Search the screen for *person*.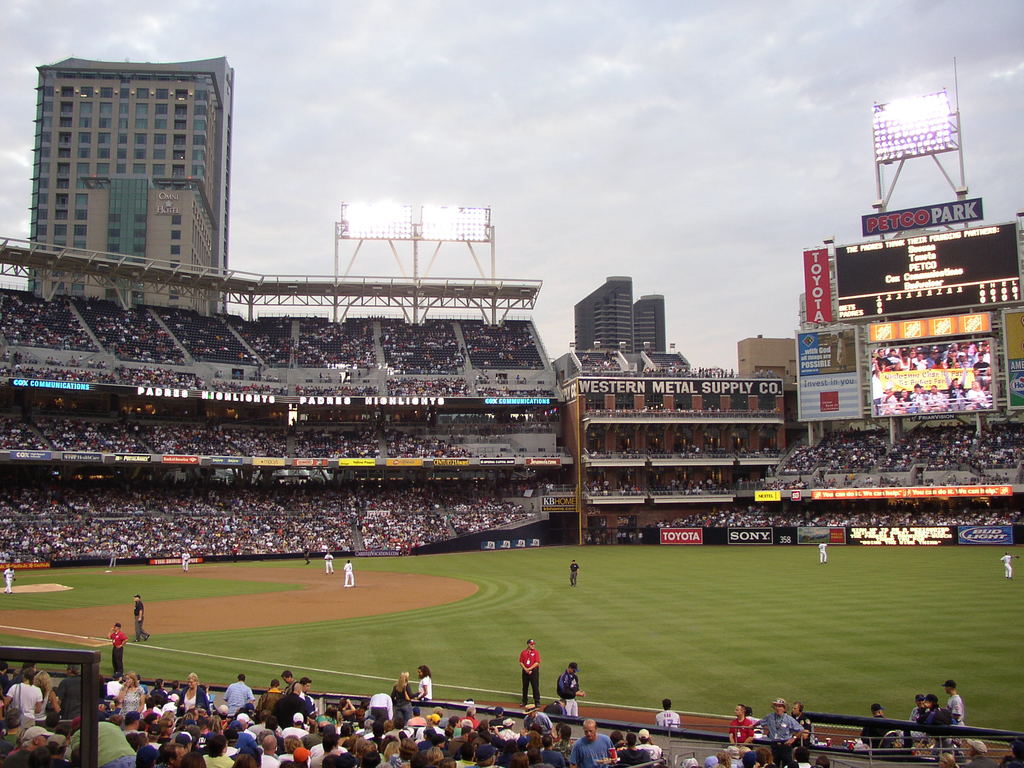
Found at [x1=135, y1=590, x2=154, y2=646].
